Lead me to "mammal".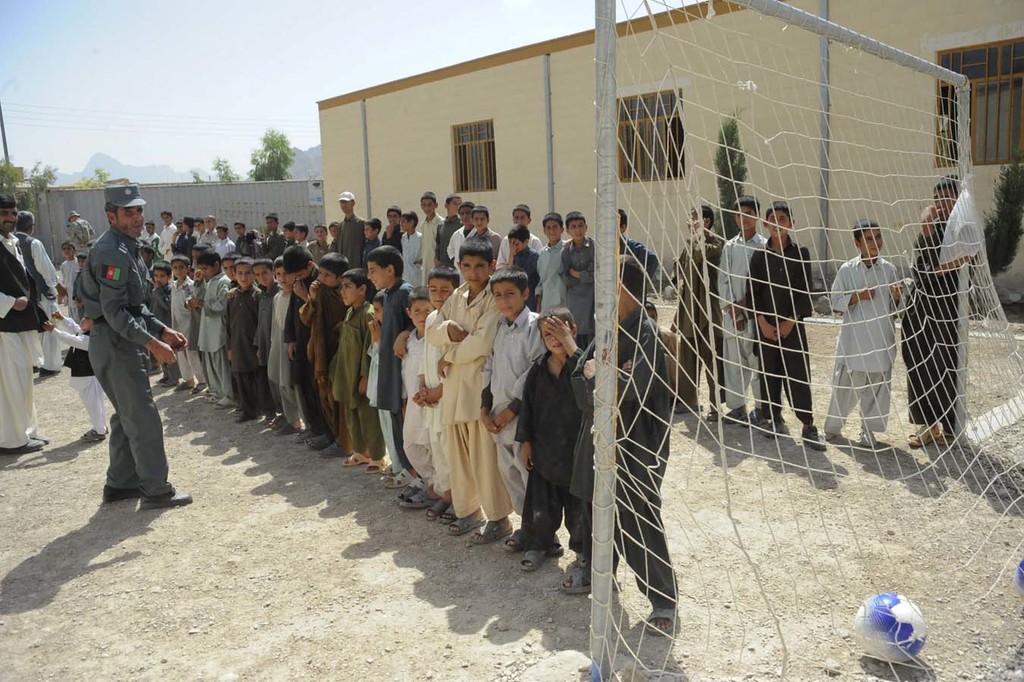
Lead to detection(366, 243, 413, 480).
